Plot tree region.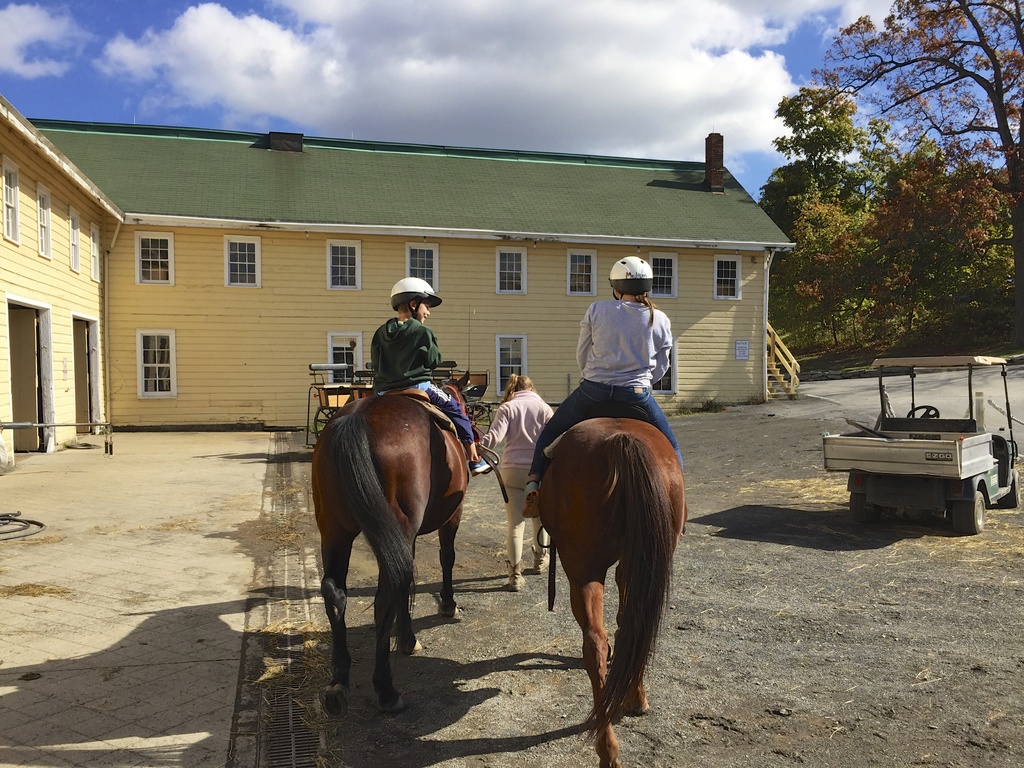
Plotted at bbox=(783, 189, 893, 324).
